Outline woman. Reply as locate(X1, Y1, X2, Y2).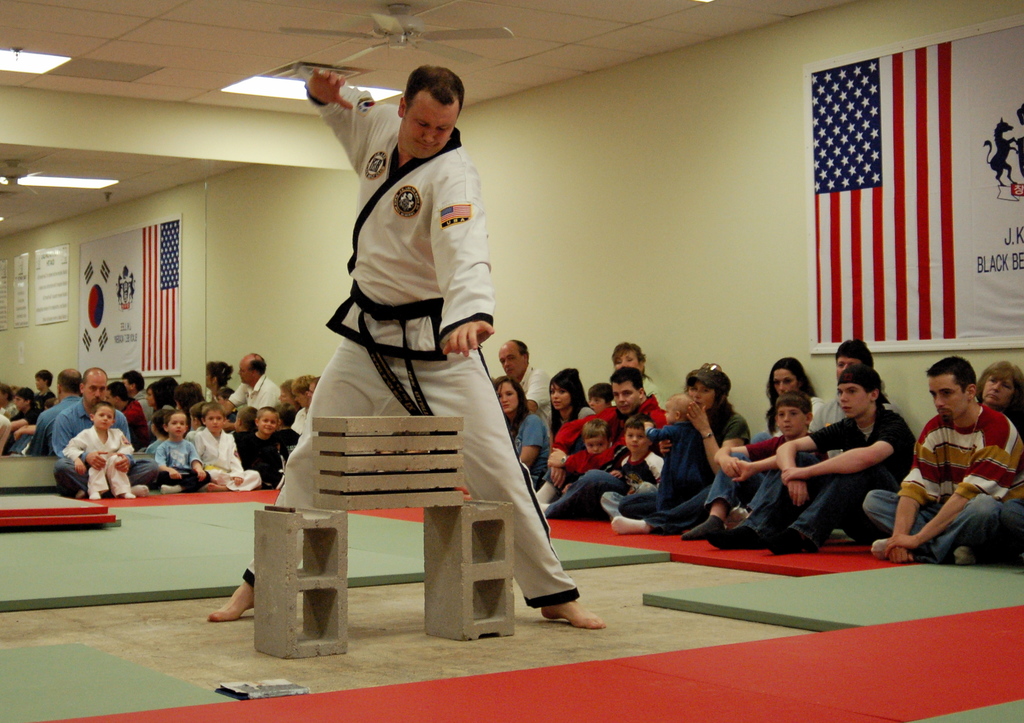
locate(548, 365, 593, 437).
